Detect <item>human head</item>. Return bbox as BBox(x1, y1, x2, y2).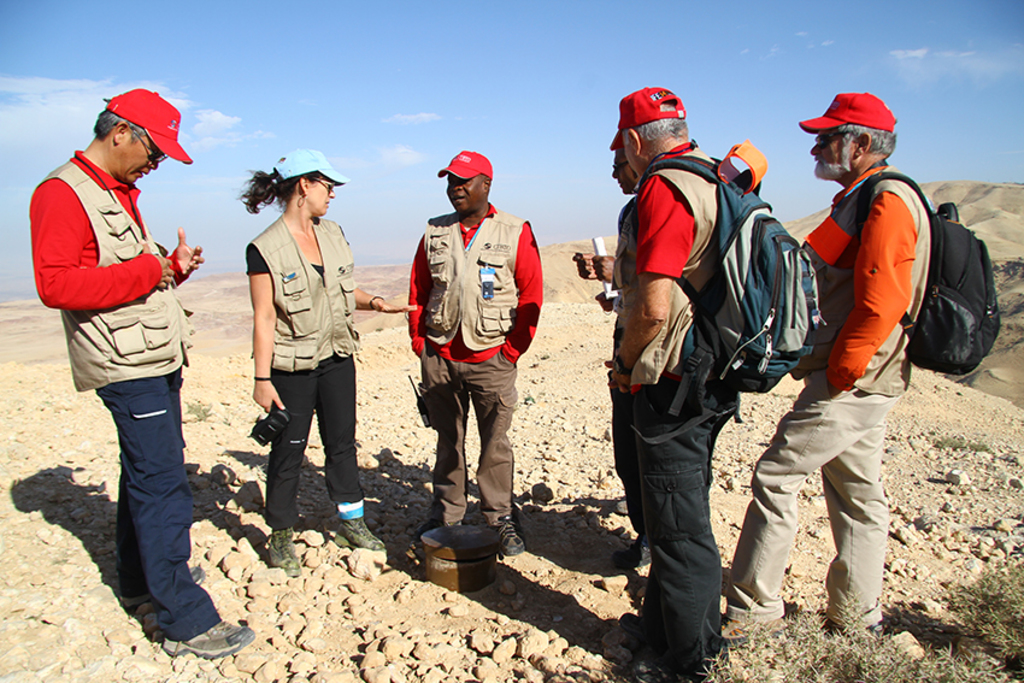
BBox(436, 148, 493, 216).
